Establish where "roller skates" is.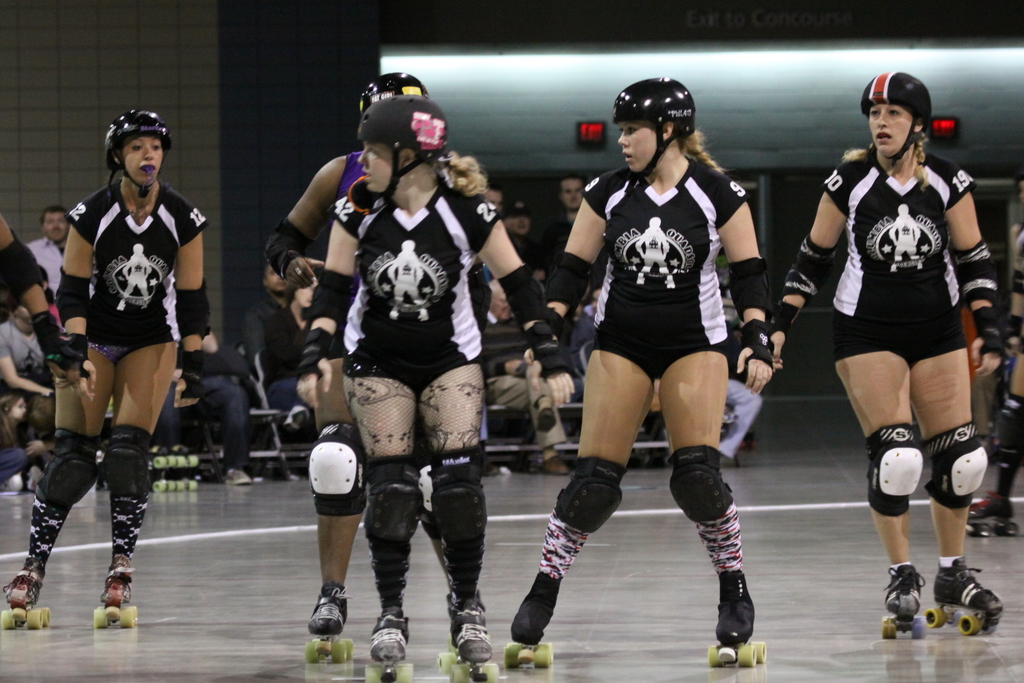
Established at l=149, t=441, r=174, b=493.
